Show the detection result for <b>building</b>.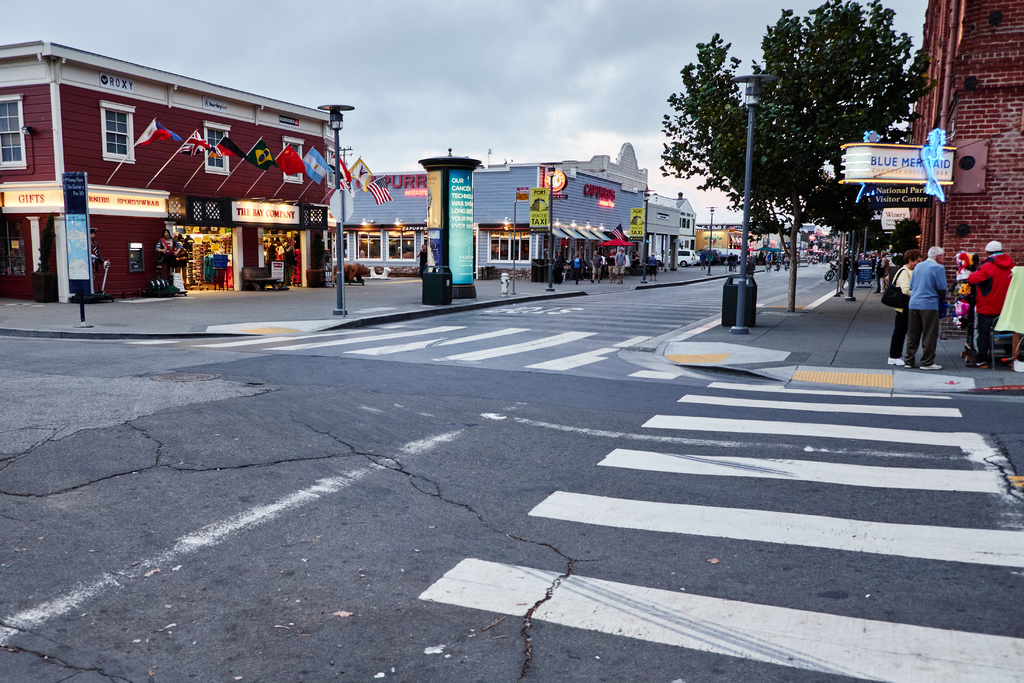
rect(908, 0, 1023, 339).
